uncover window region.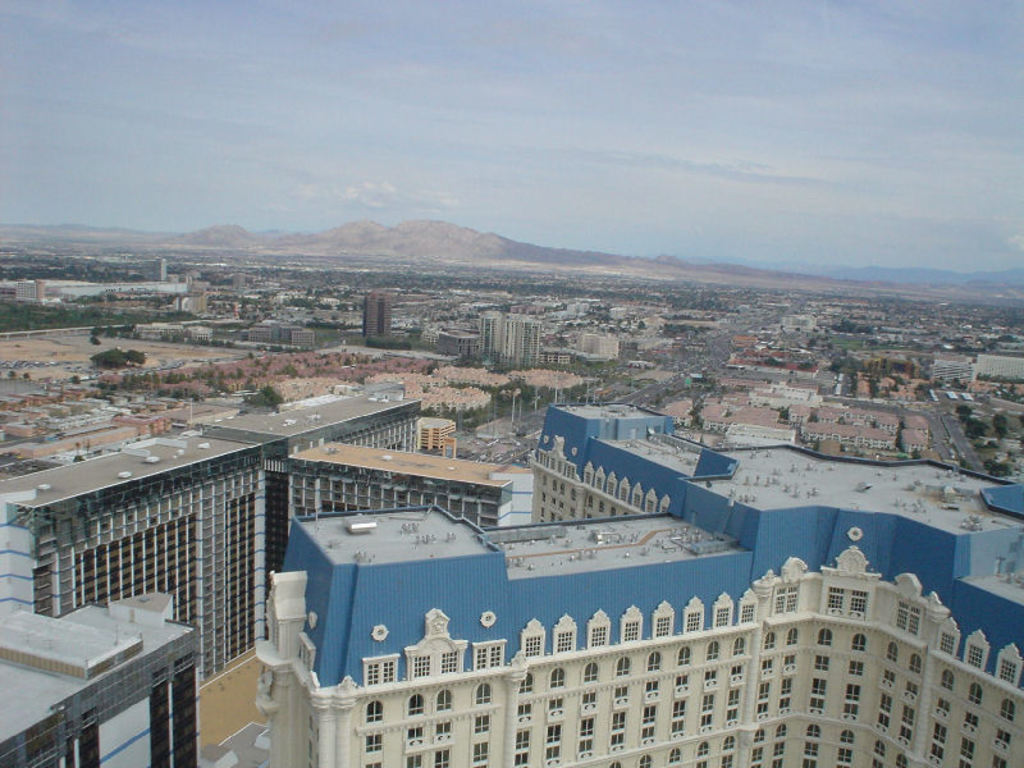
Uncovered: box(876, 714, 892, 730).
